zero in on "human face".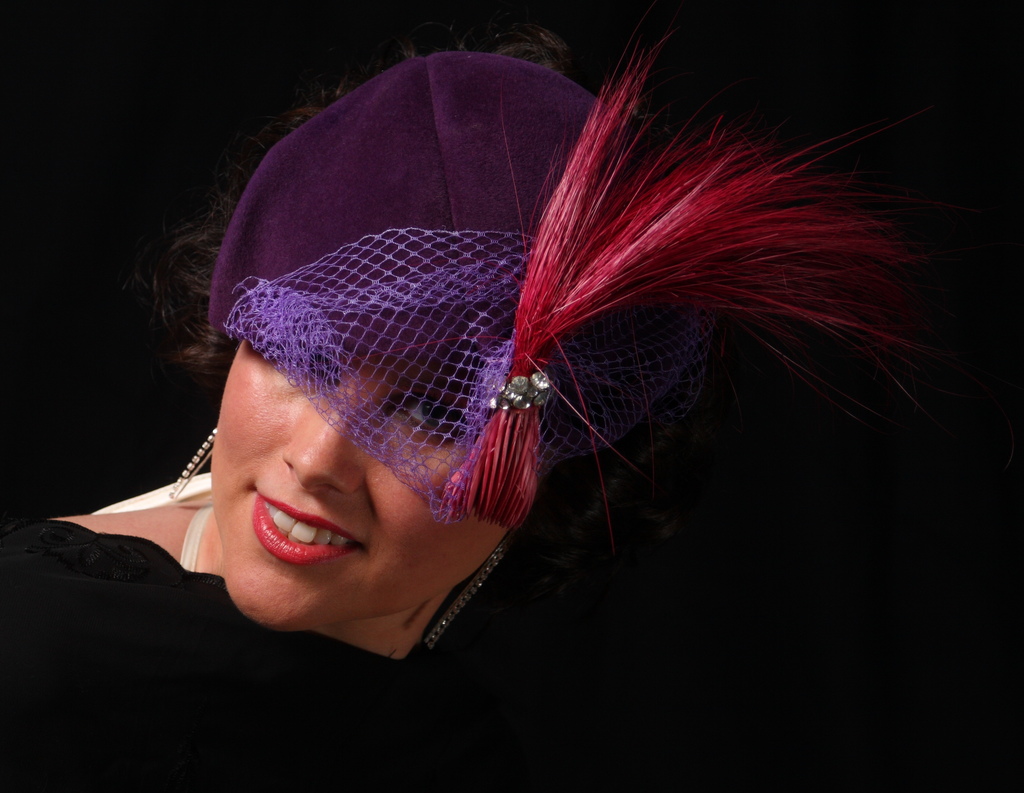
Zeroed in: detection(212, 302, 508, 632).
